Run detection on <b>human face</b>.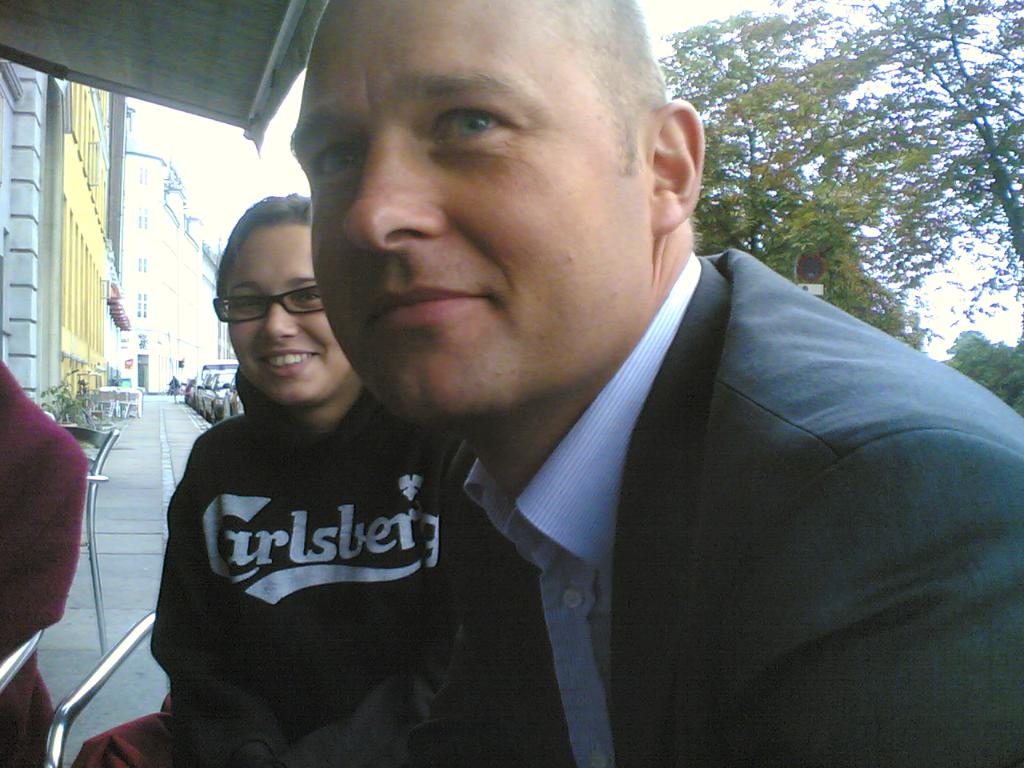
Result: 294/0/658/418.
